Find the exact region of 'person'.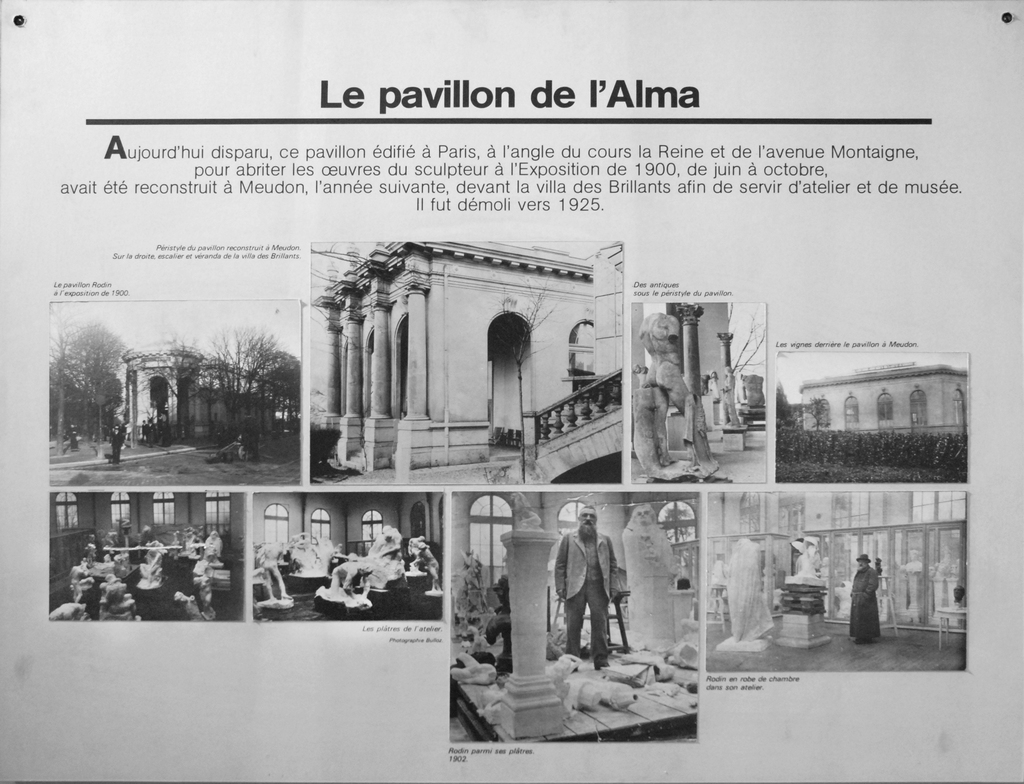
Exact region: 294/533/346/576.
